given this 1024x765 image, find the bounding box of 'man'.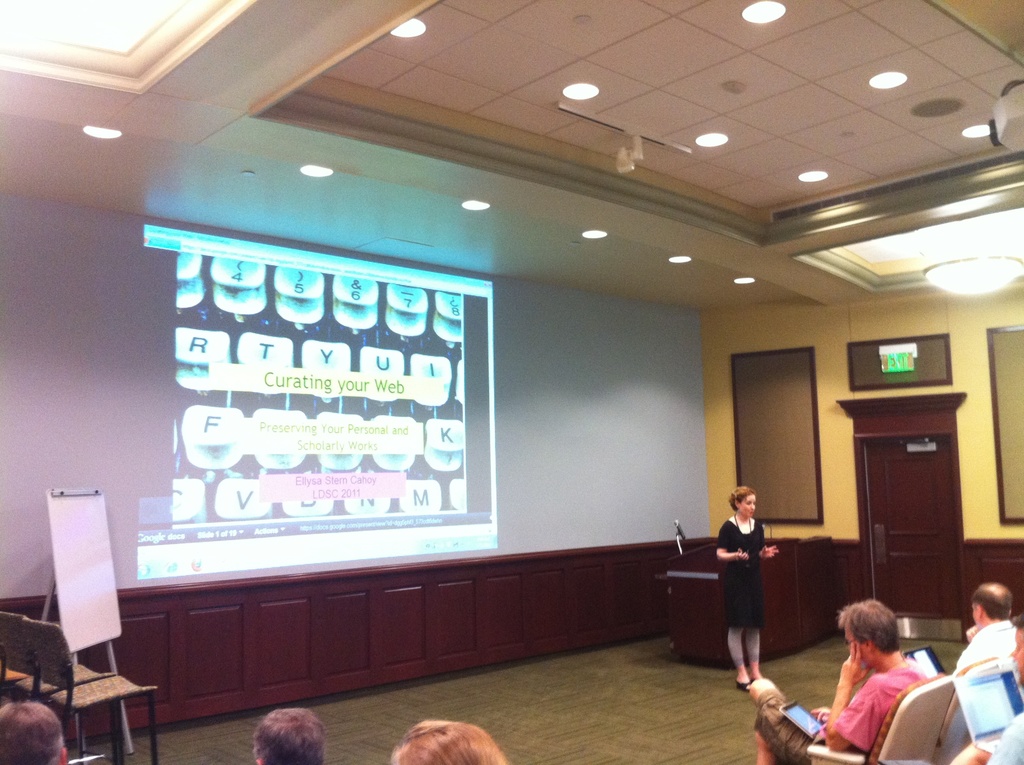
bbox(948, 583, 1017, 673).
